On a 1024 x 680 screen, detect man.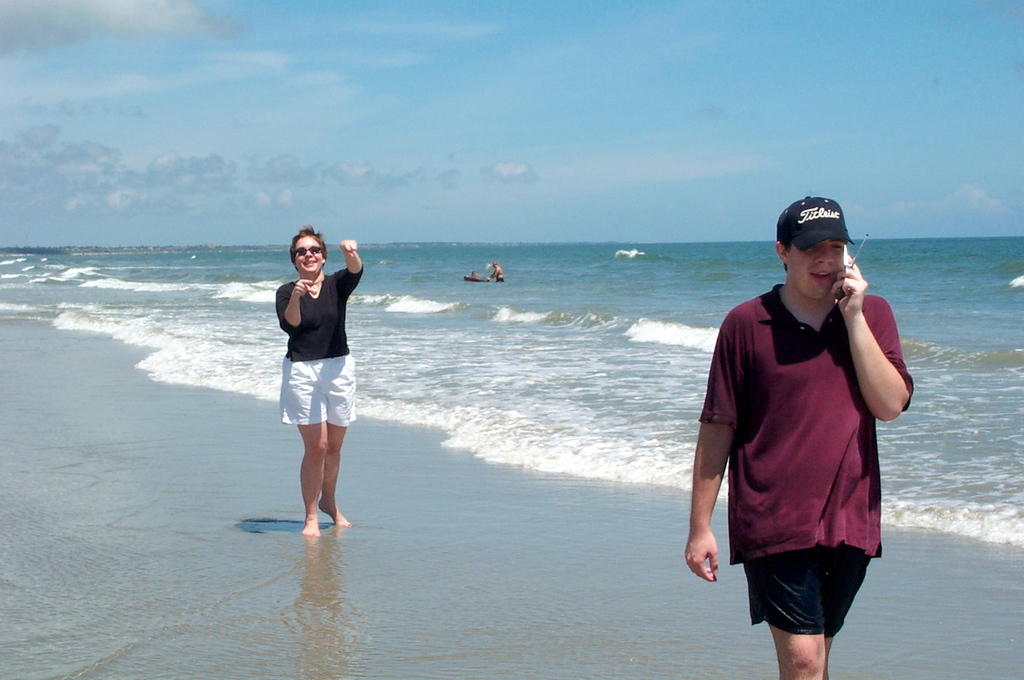
712/197/907/667.
